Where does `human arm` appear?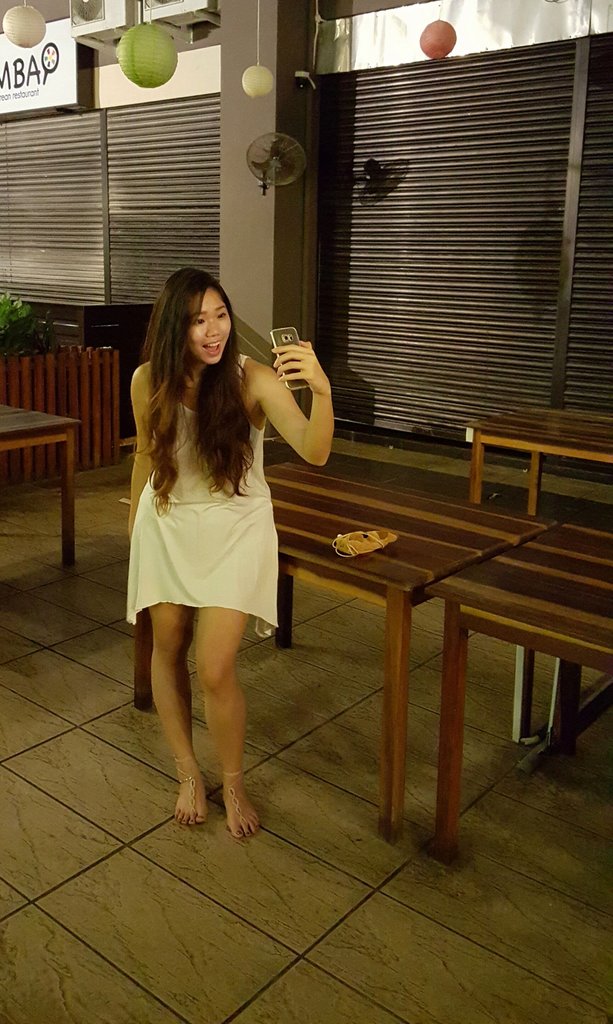
Appears at <bbox>247, 312, 338, 460</bbox>.
